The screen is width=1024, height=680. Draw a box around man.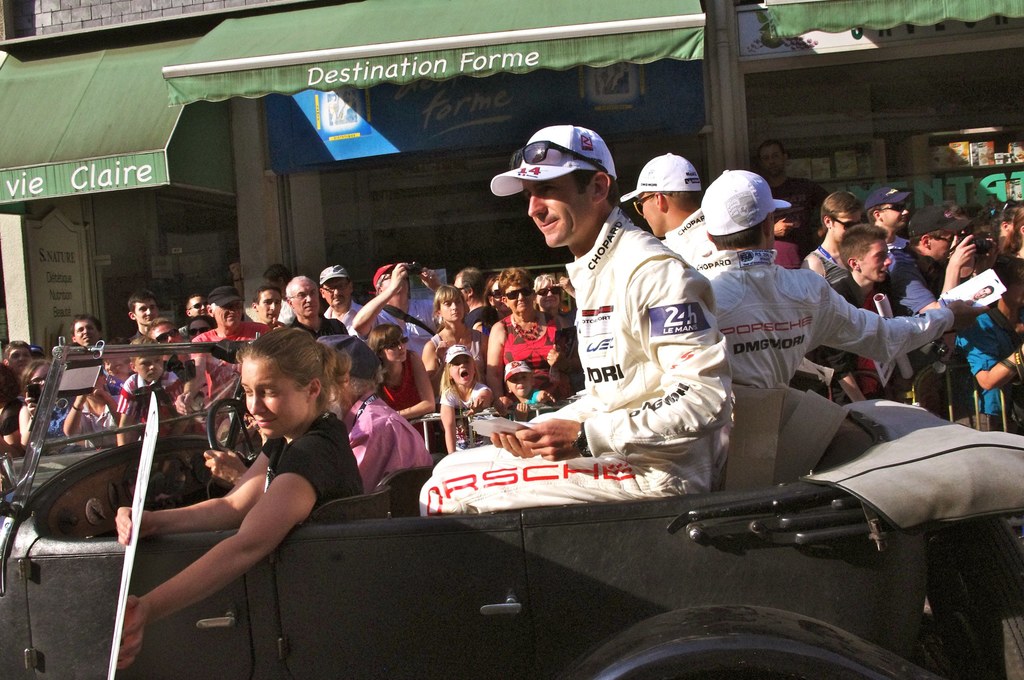
x1=691, y1=165, x2=993, y2=393.
